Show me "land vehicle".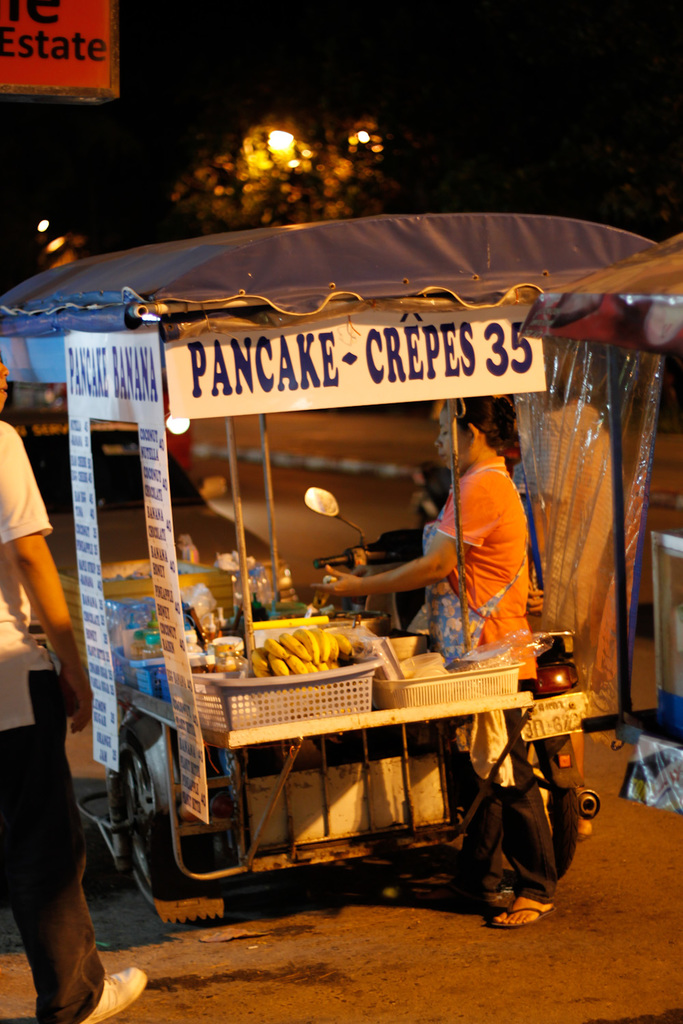
"land vehicle" is here: {"x1": 0, "y1": 399, "x2": 286, "y2": 641}.
